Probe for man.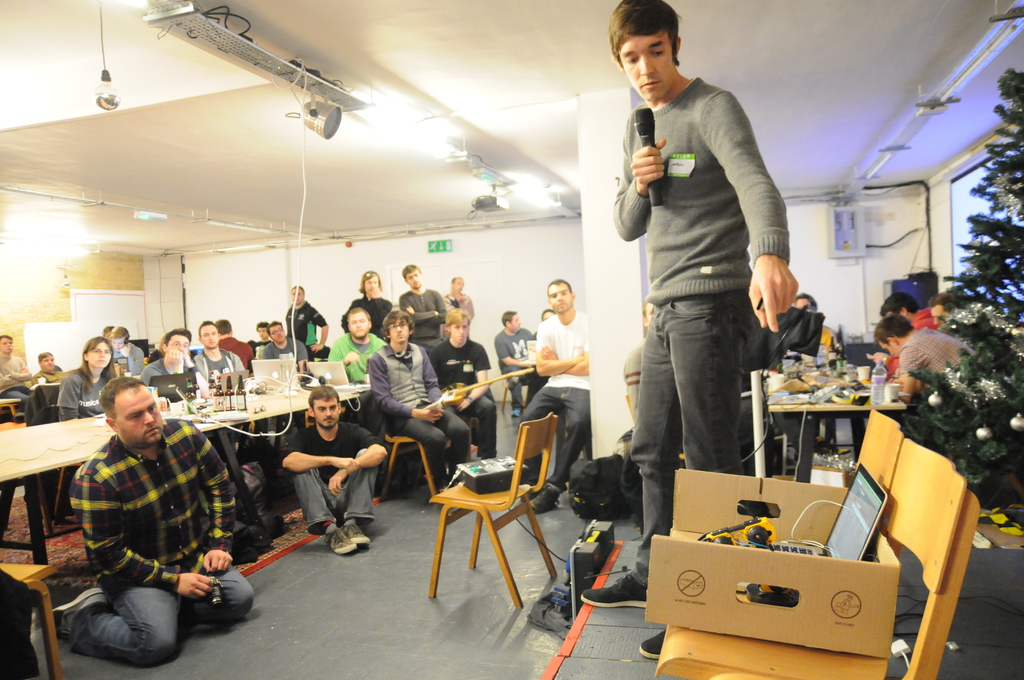
Probe result: <region>262, 320, 309, 368</region>.
